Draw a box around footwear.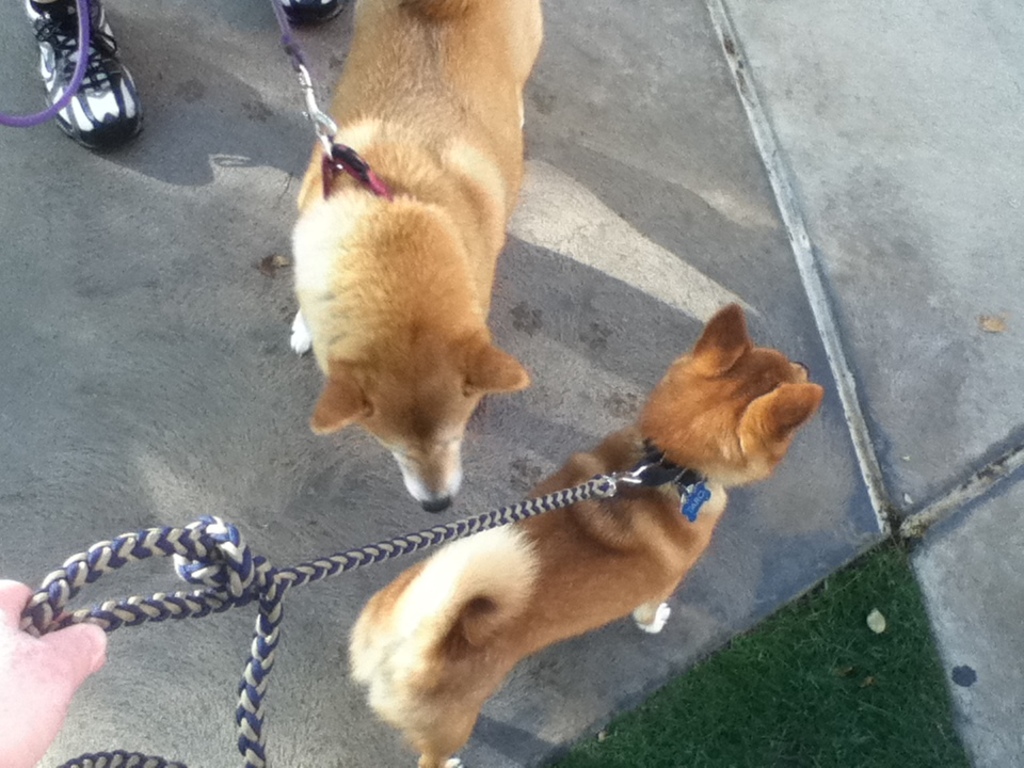
(271,0,358,28).
